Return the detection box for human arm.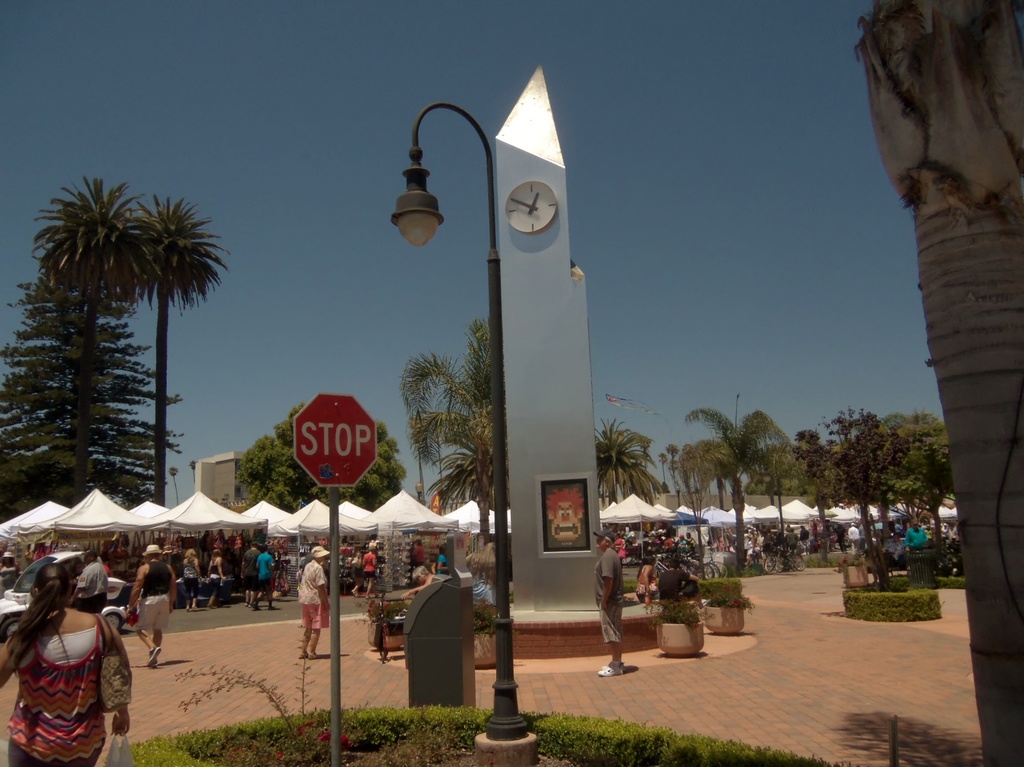
316/565/332/614.
